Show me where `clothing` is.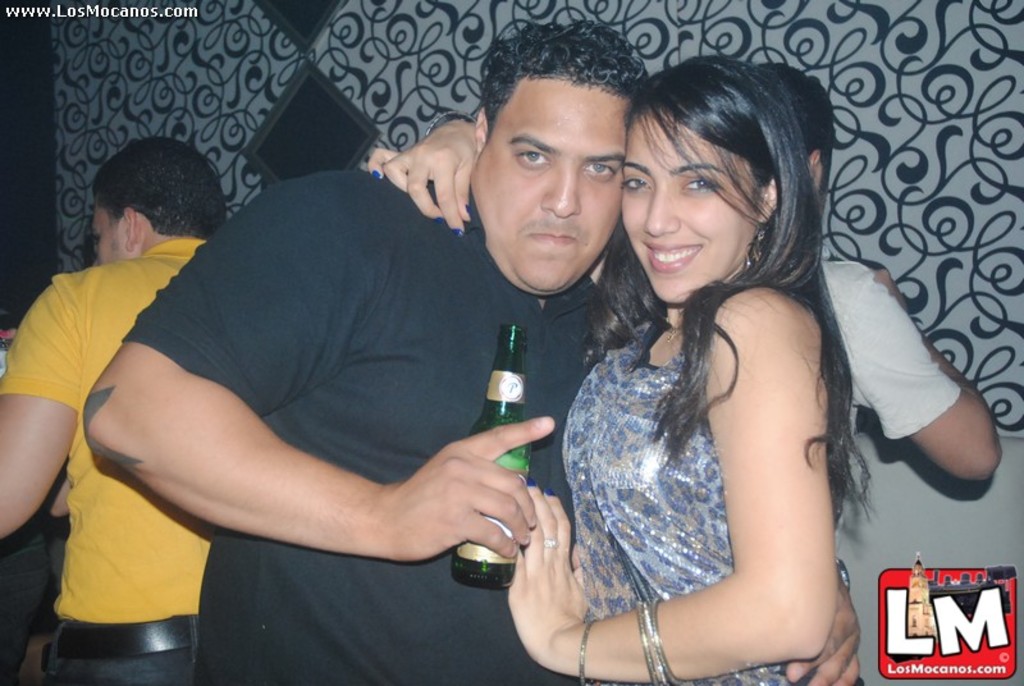
`clothing` is at crop(543, 220, 886, 672).
